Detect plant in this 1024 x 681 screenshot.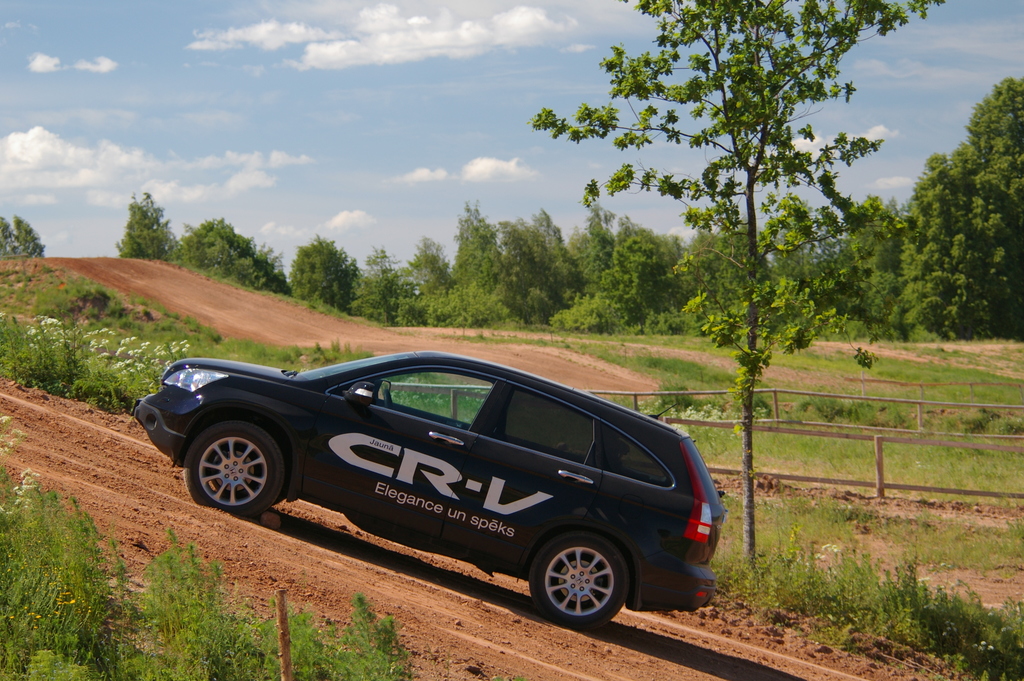
Detection: x1=631, y1=306, x2=711, y2=339.
